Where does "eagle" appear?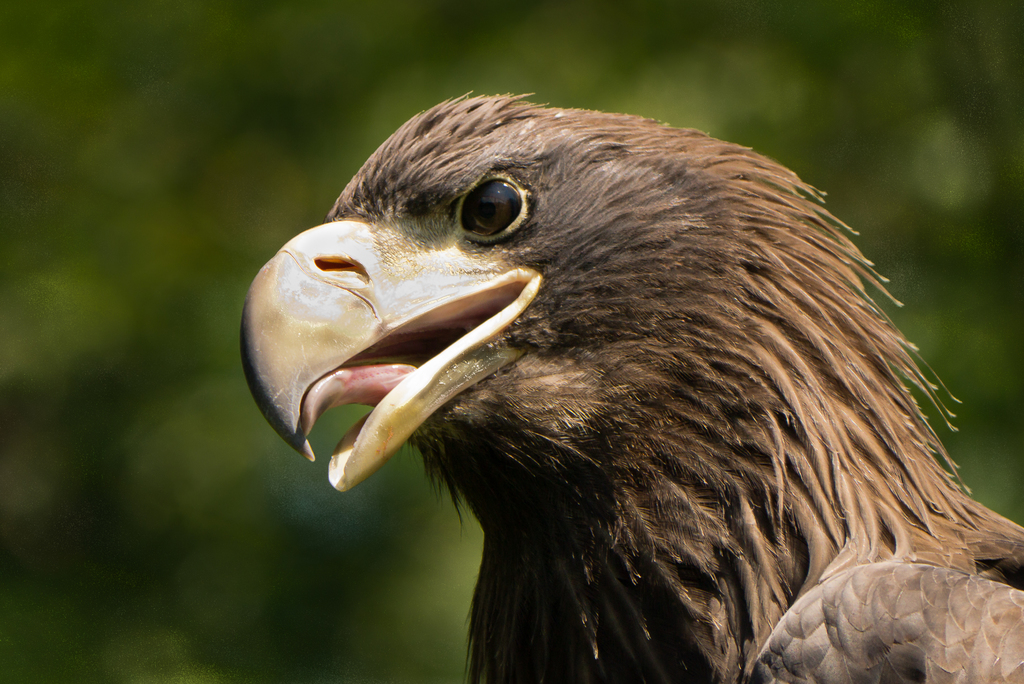
Appears at [243, 90, 1023, 683].
